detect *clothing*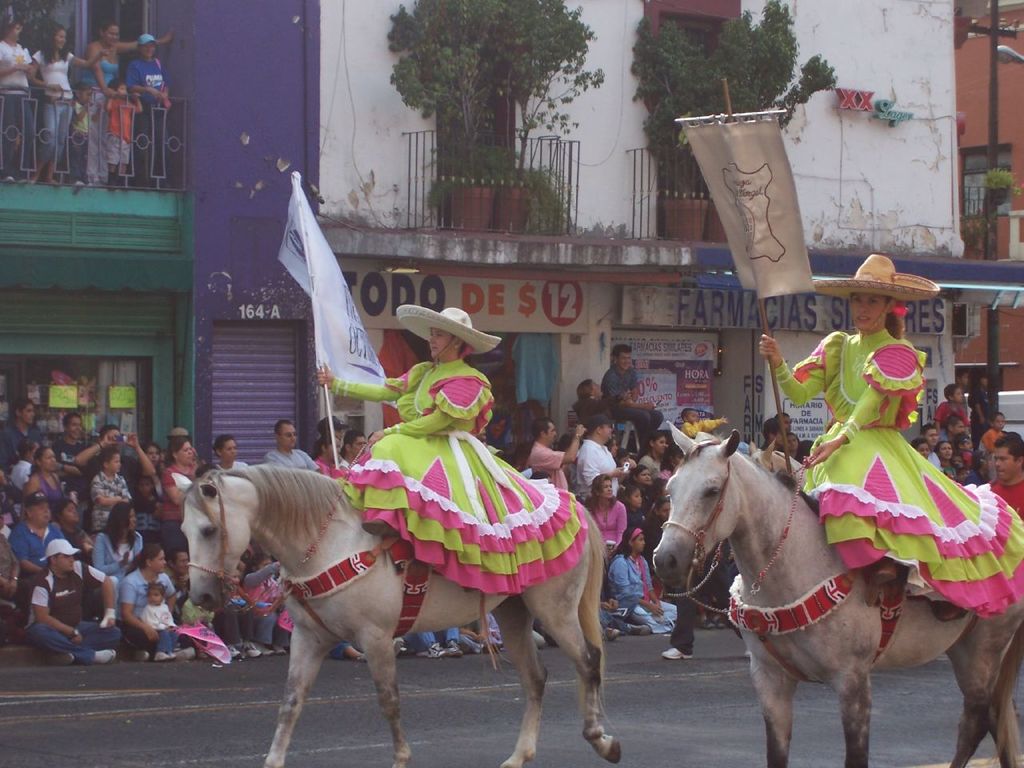
rect(983, 430, 1004, 450)
